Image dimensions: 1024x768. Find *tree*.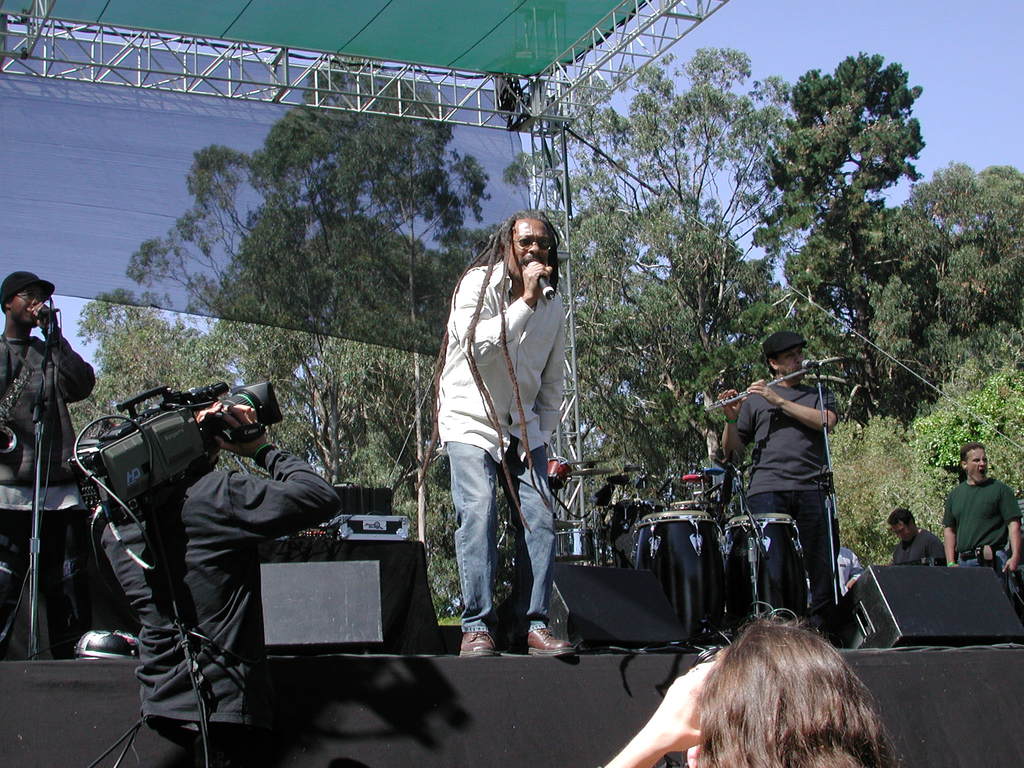
crop(748, 49, 941, 332).
